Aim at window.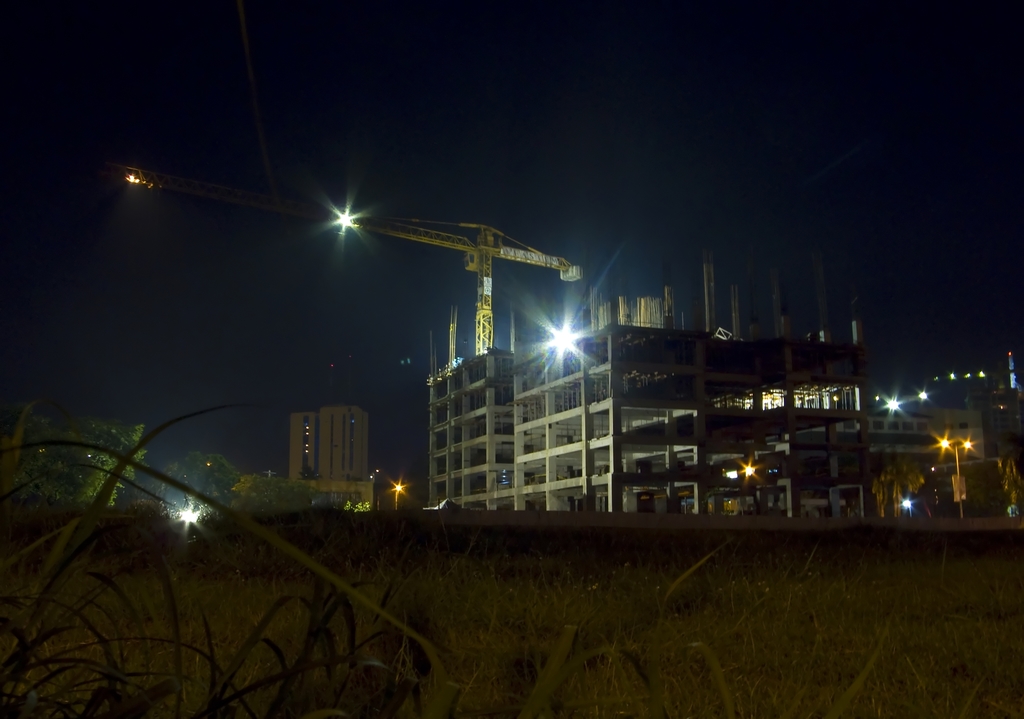
Aimed at <region>300, 416, 308, 468</region>.
